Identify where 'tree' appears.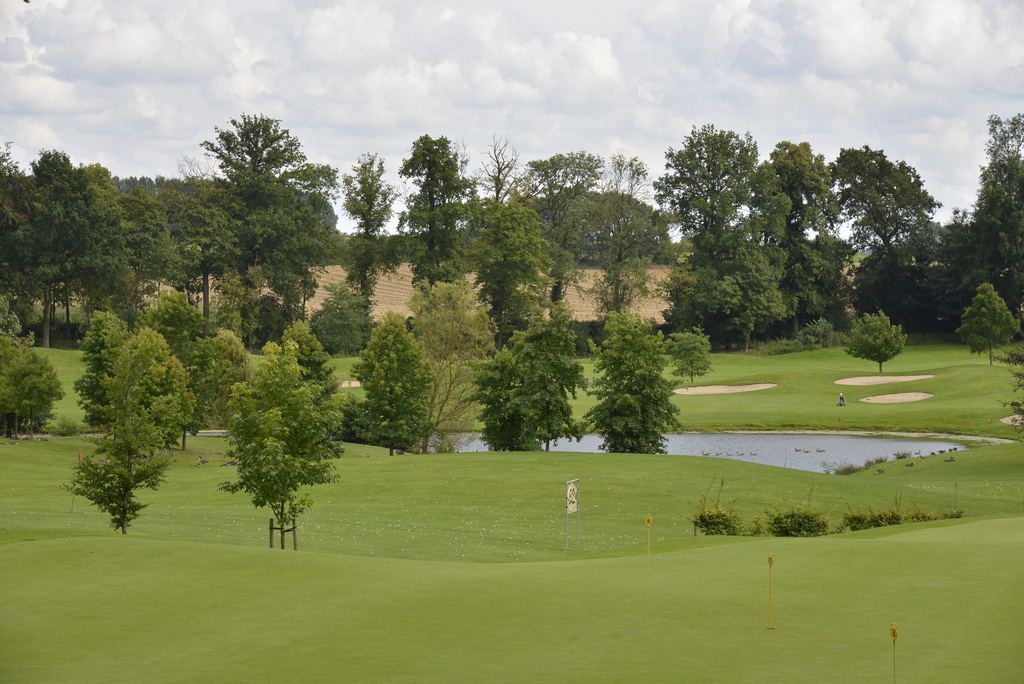
Appears at locate(467, 298, 589, 450).
